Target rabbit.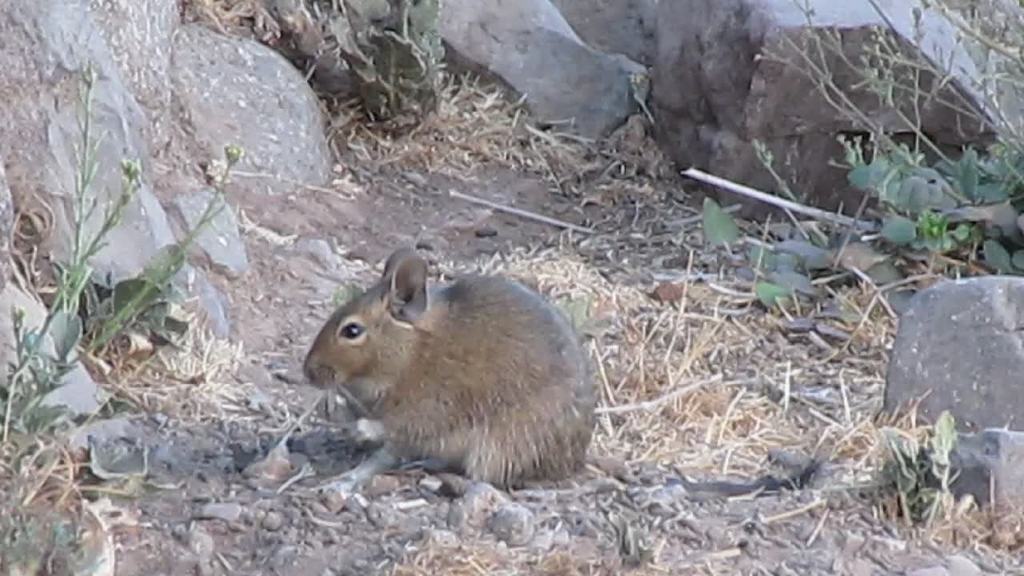
Target region: rect(300, 248, 604, 498).
